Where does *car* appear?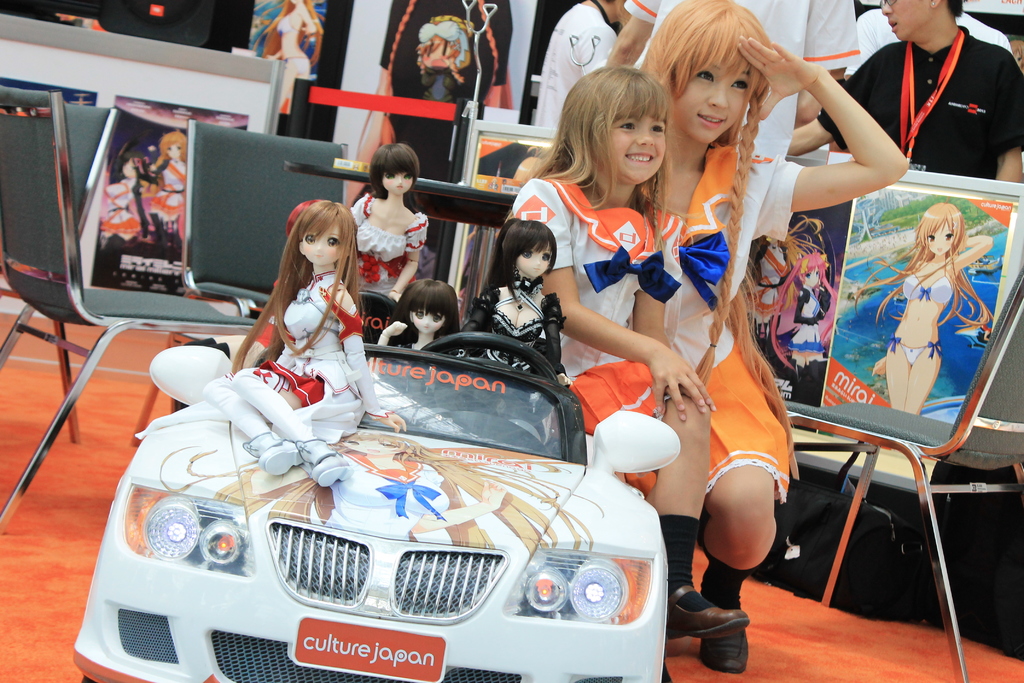
Appears at [x1=73, y1=328, x2=680, y2=682].
